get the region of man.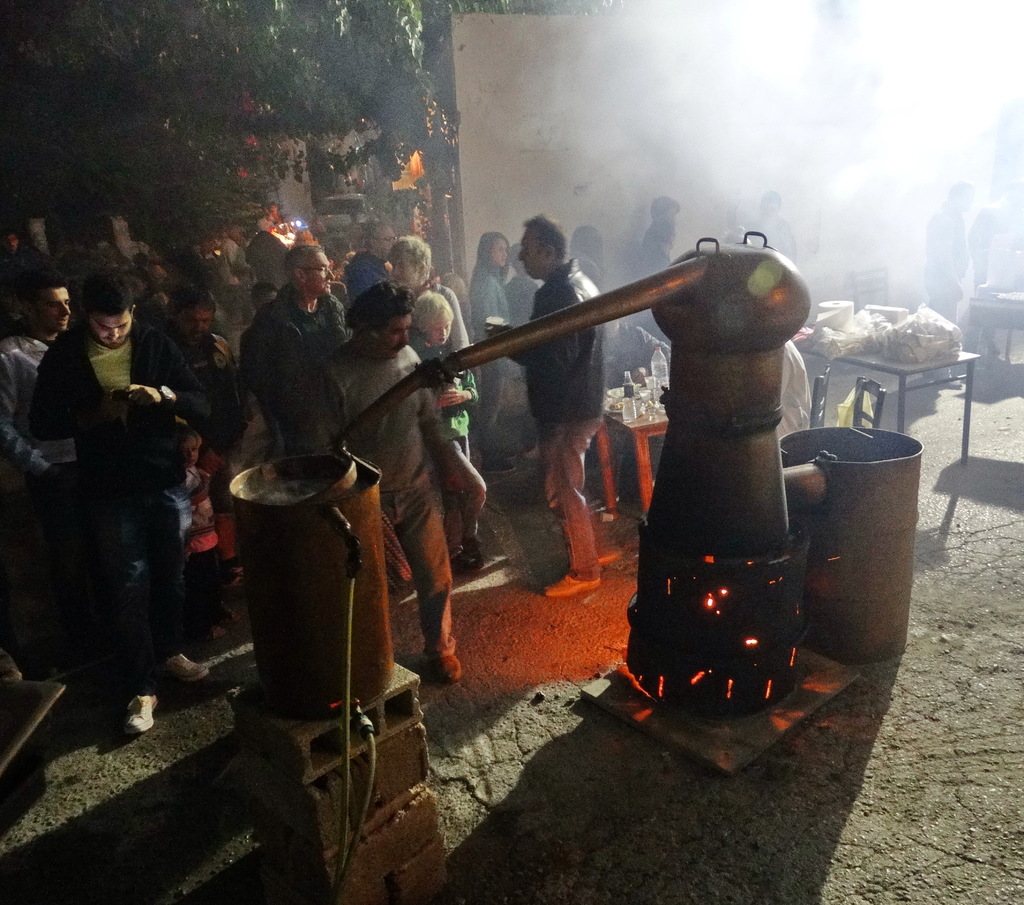
locate(915, 181, 977, 333).
